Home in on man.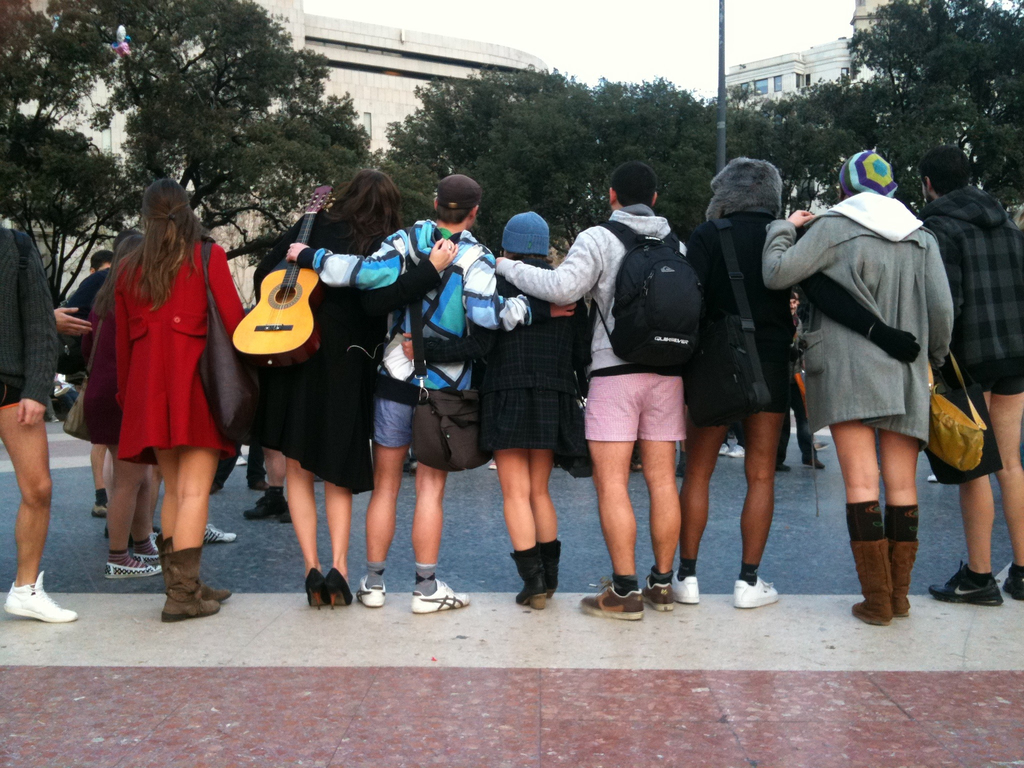
Homed in at (495, 161, 689, 621).
